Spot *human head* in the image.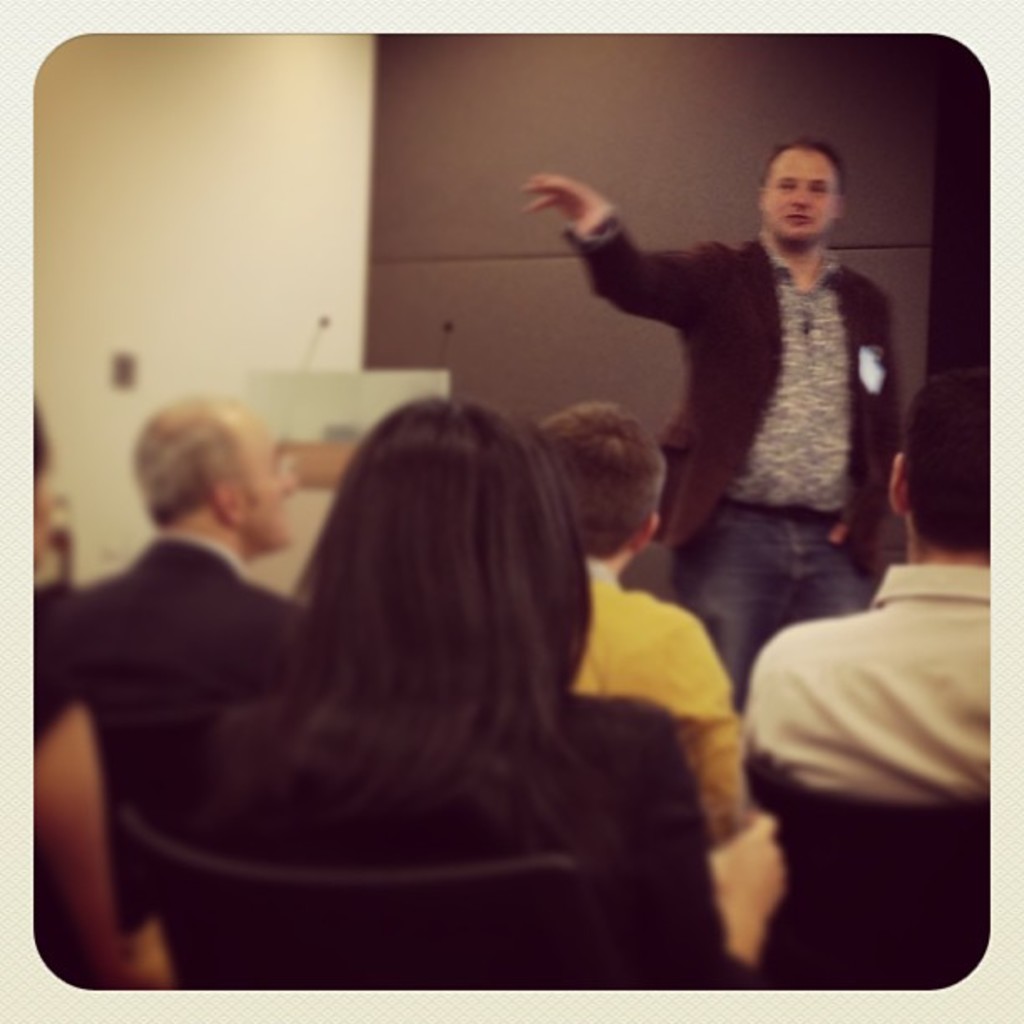
*human head* found at <bbox>28, 395, 57, 569</bbox>.
